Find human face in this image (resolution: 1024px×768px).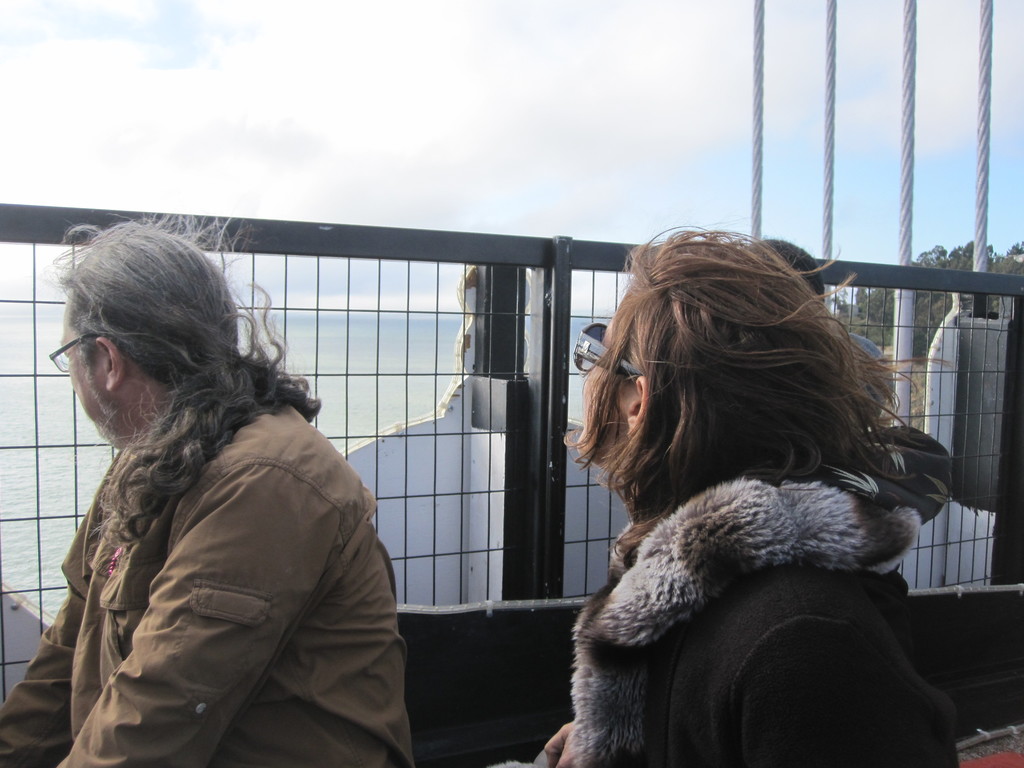
box=[48, 300, 119, 435].
